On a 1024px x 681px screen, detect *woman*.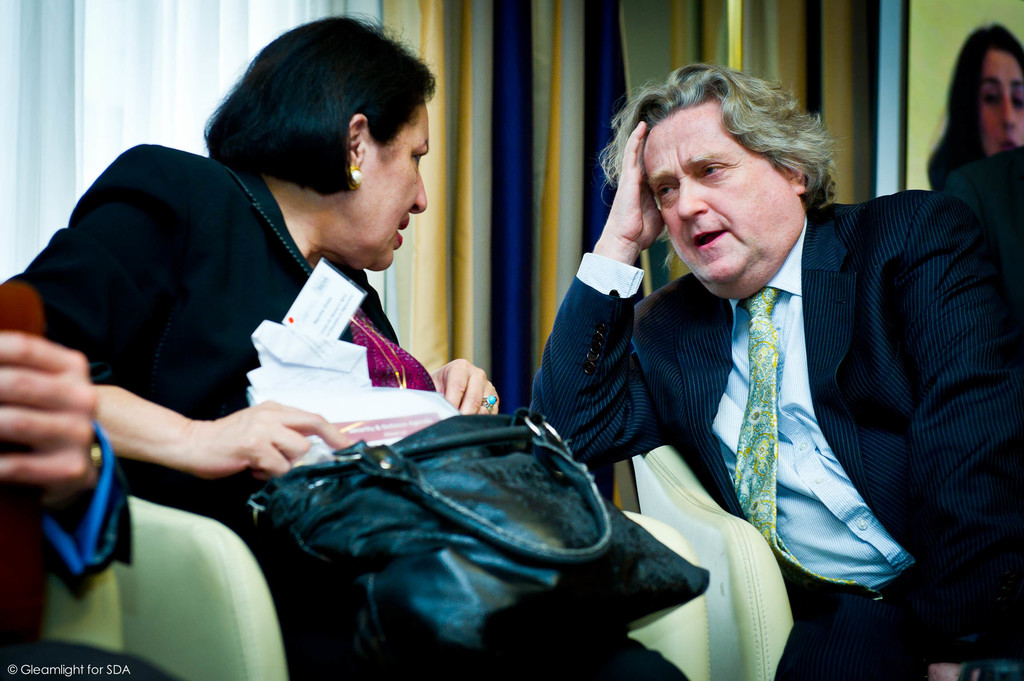
bbox(924, 20, 1023, 188).
